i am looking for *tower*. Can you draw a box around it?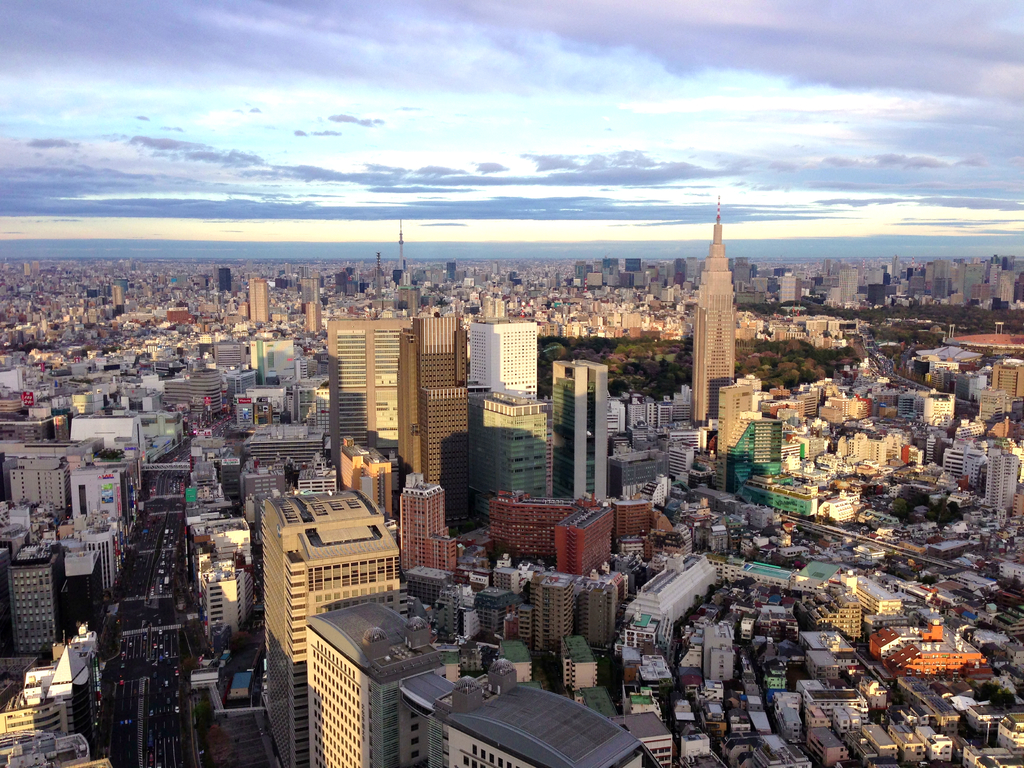
Sure, the bounding box is BBox(329, 316, 394, 497).
